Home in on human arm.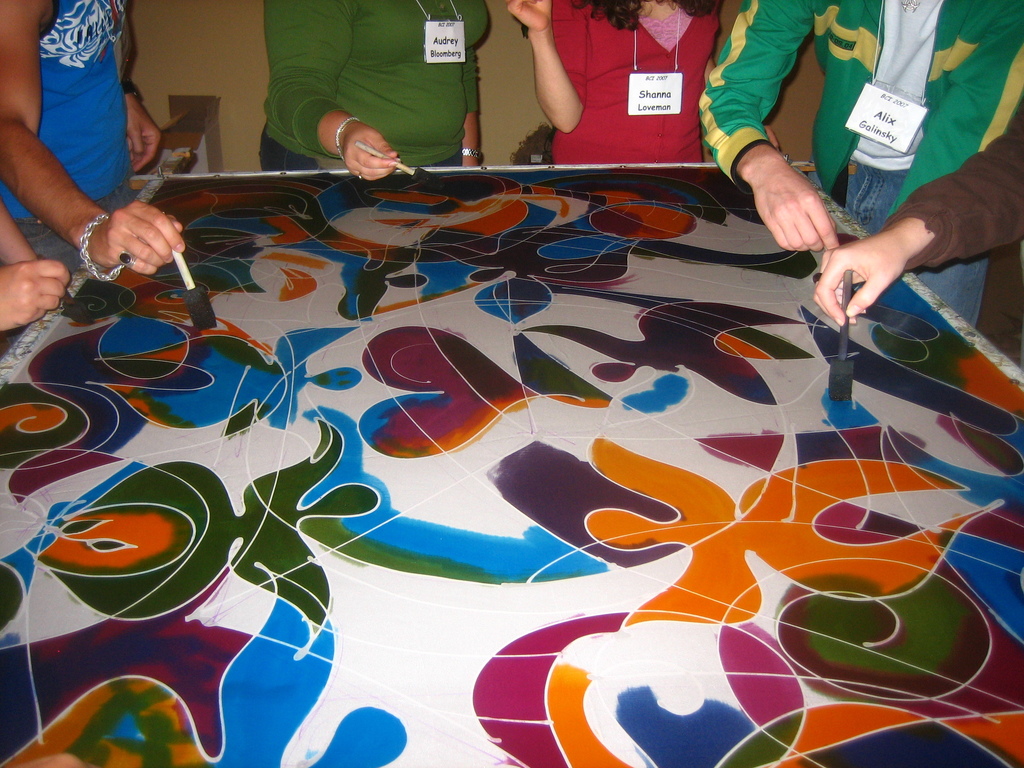
Homed in at 264, 0, 397, 179.
